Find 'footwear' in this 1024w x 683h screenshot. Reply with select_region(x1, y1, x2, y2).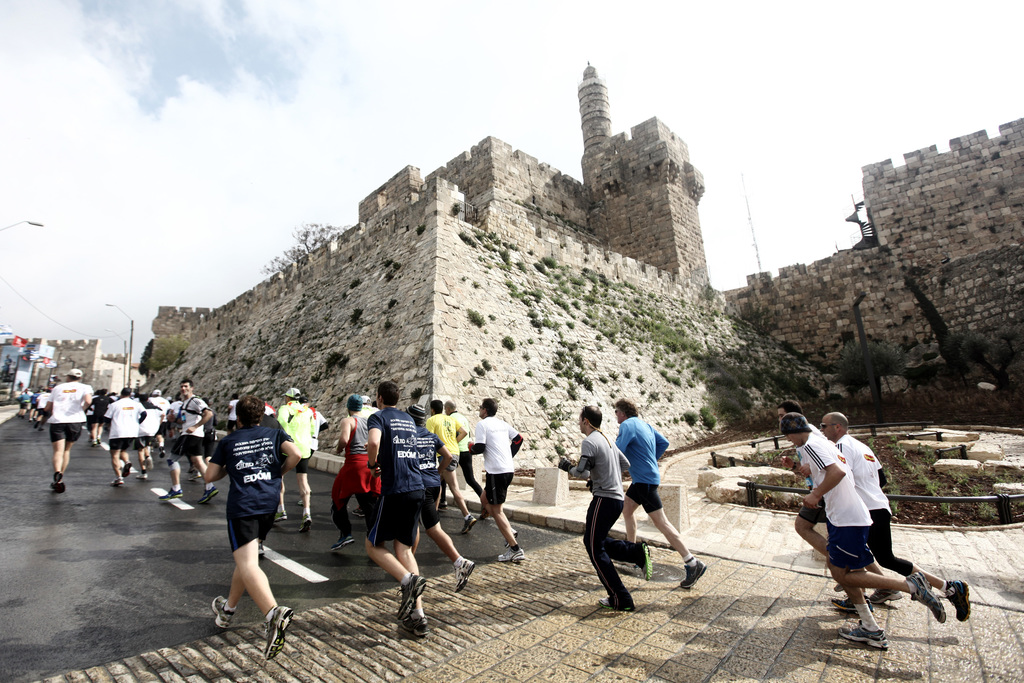
select_region(872, 586, 902, 601).
